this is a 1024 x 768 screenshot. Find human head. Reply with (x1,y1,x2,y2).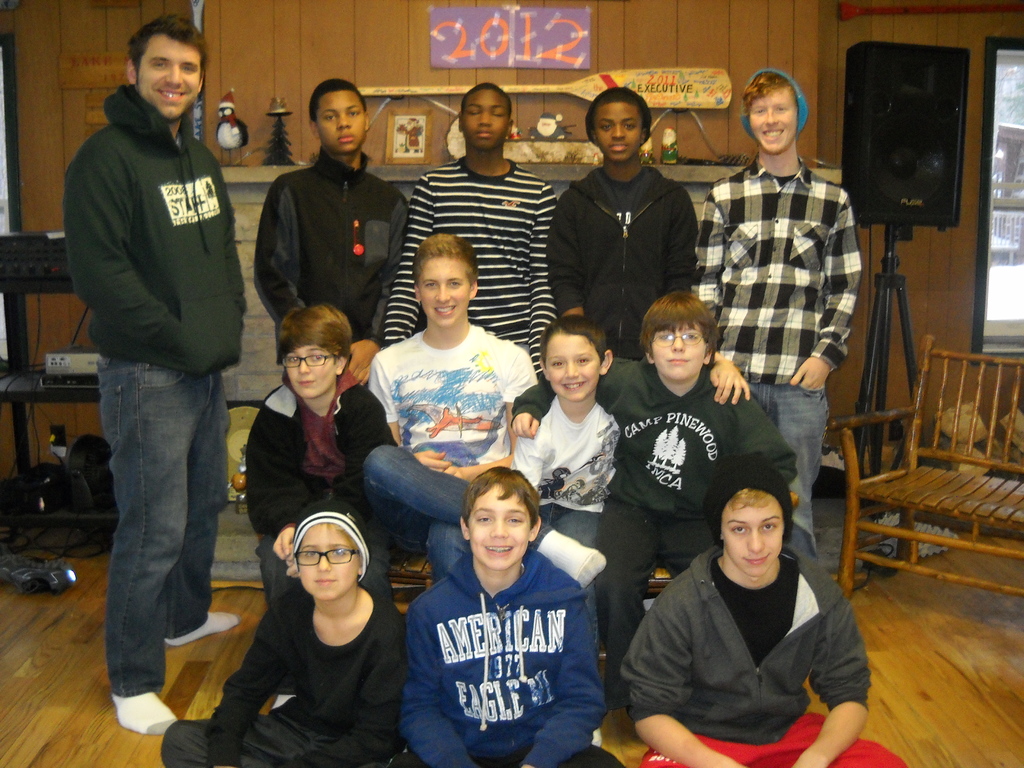
(292,503,372,604).
